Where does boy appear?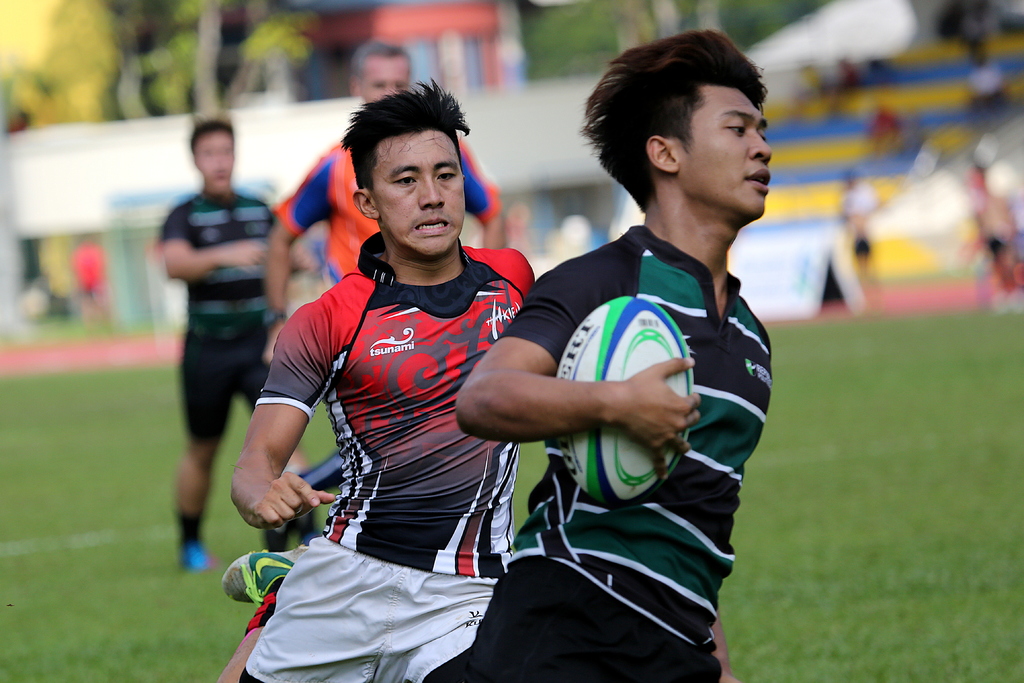
Appears at (x1=163, y1=120, x2=316, y2=573).
